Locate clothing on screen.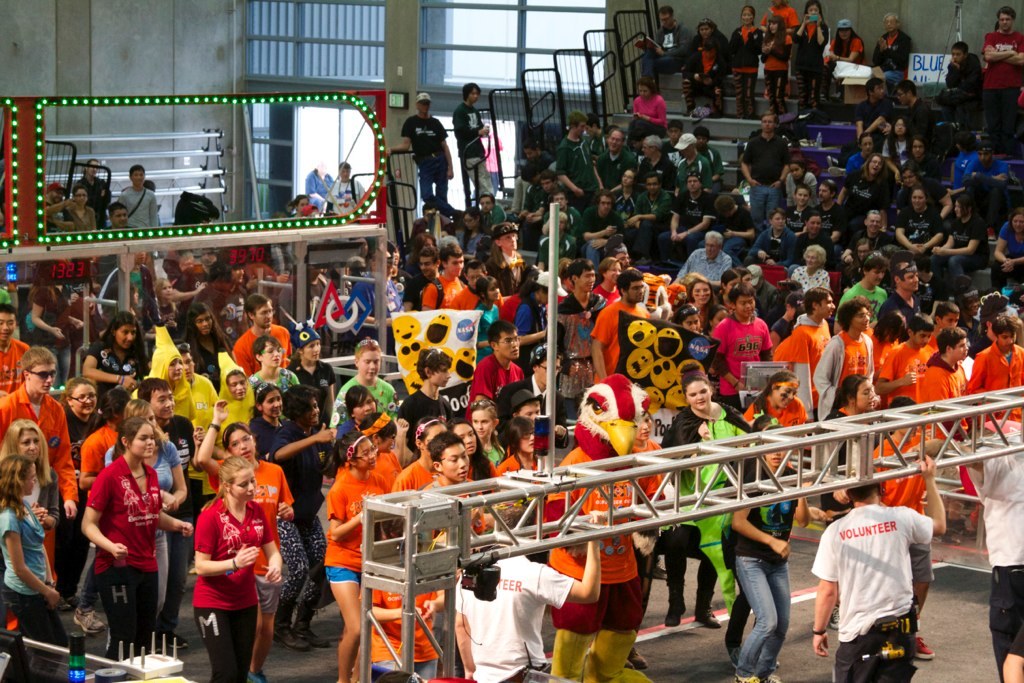
On screen at x1=509, y1=305, x2=557, y2=365.
